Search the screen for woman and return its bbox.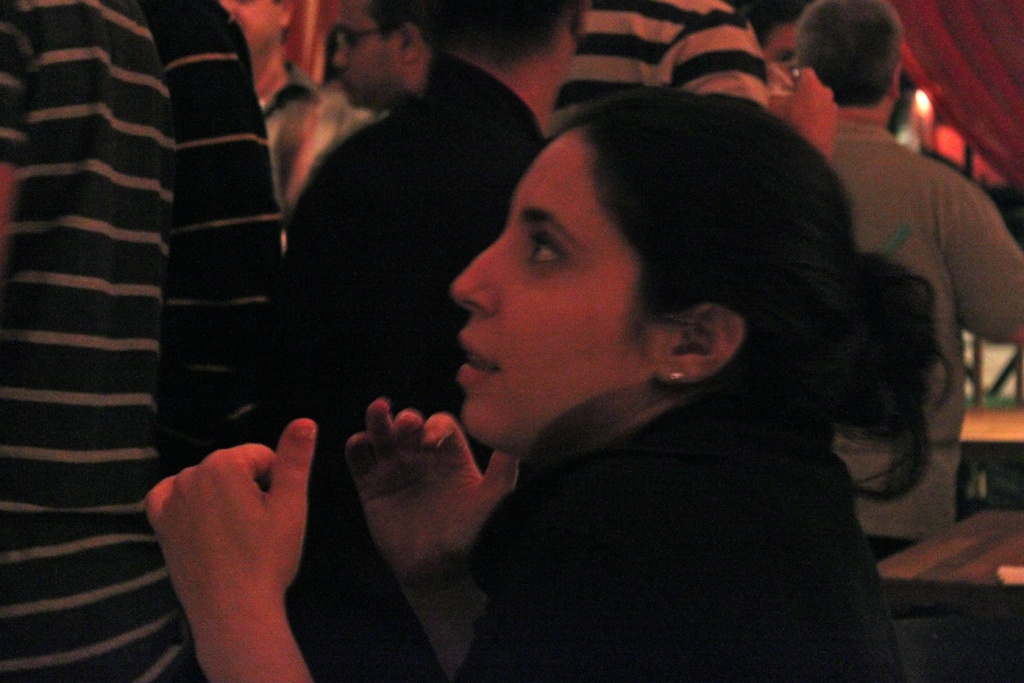
Found: bbox=[239, 57, 994, 666].
